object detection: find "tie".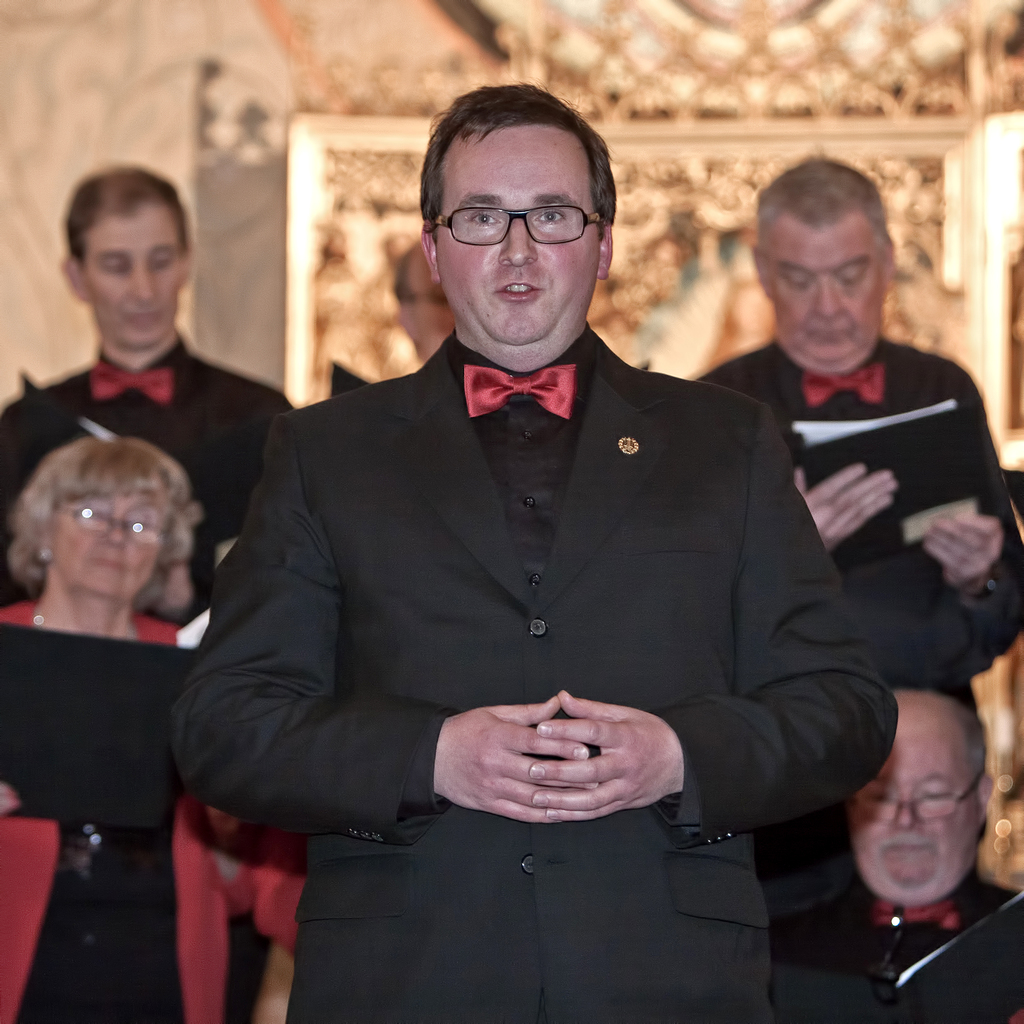
<bbox>466, 357, 573, 426</bbox>.
